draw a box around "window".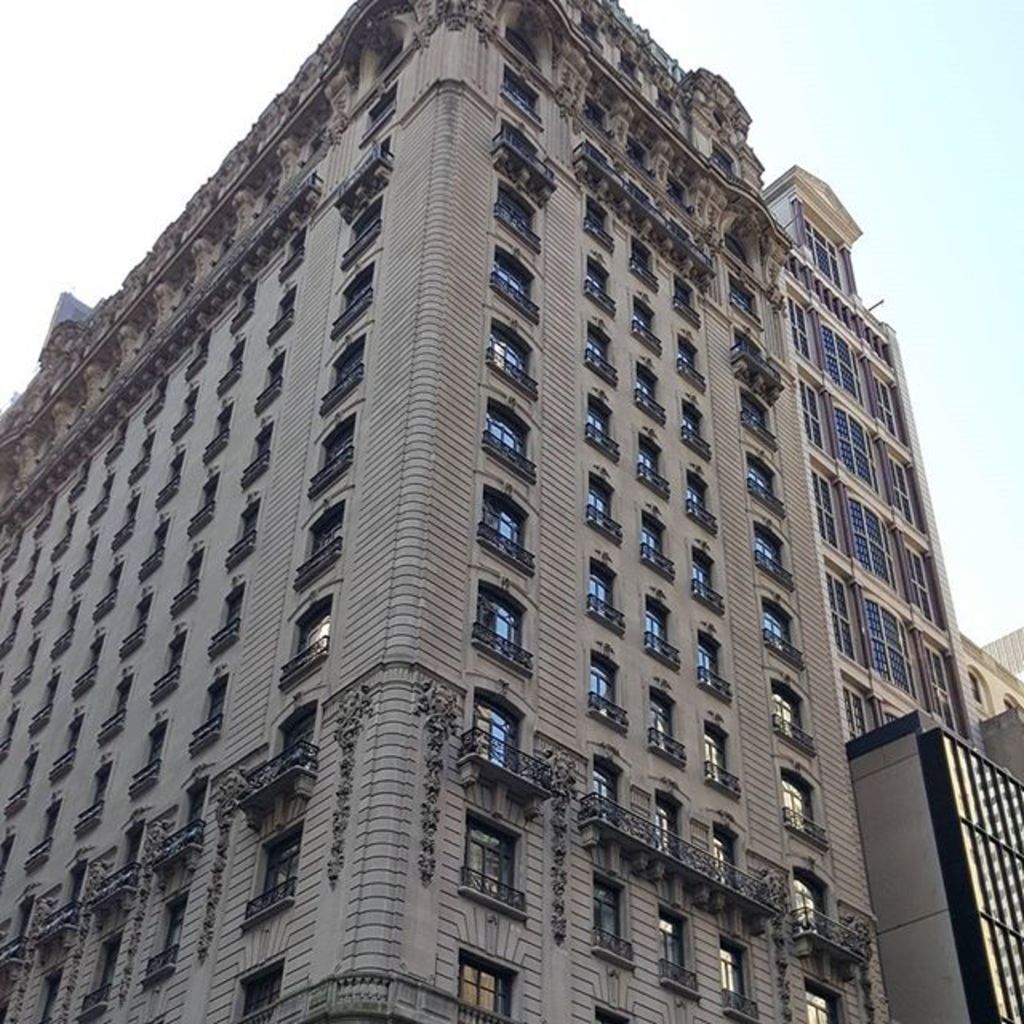
<region>643, 322, 648, 323</region>.
